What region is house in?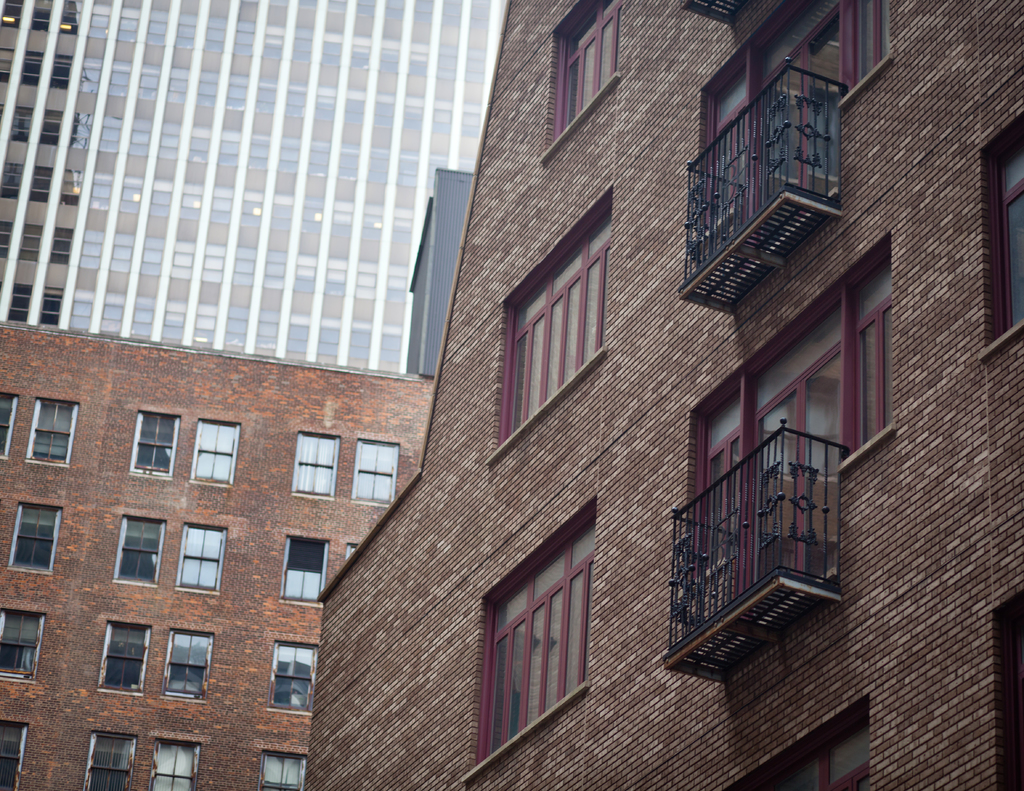
crop(0, 316, 436, 790).
